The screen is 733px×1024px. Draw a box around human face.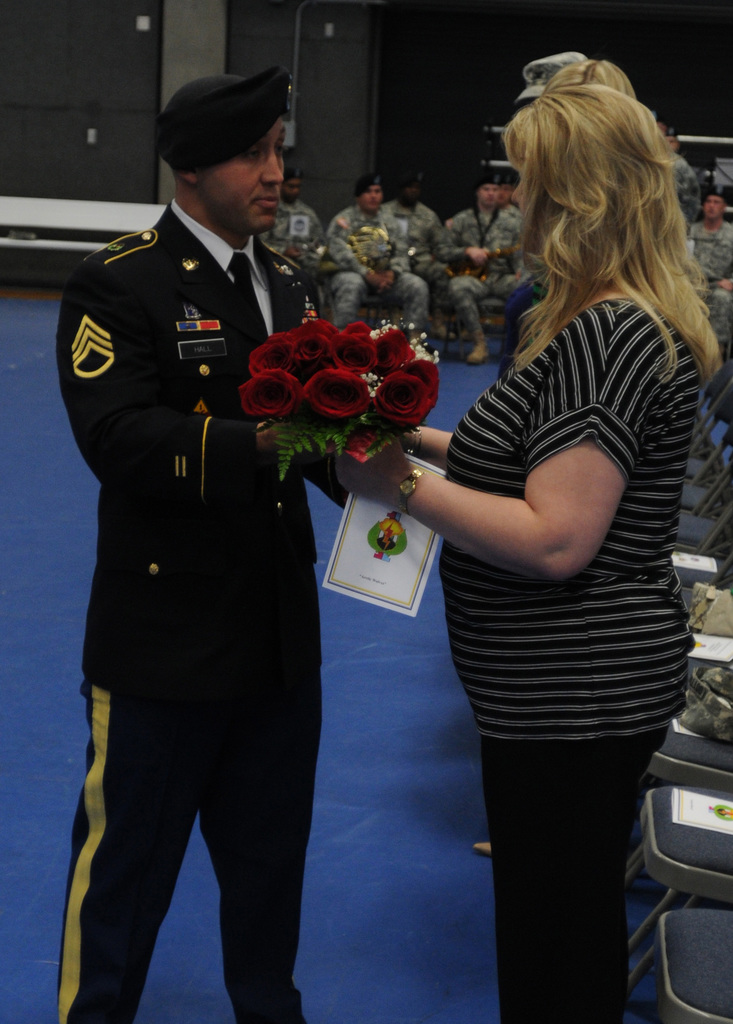
699:193:722:223.
